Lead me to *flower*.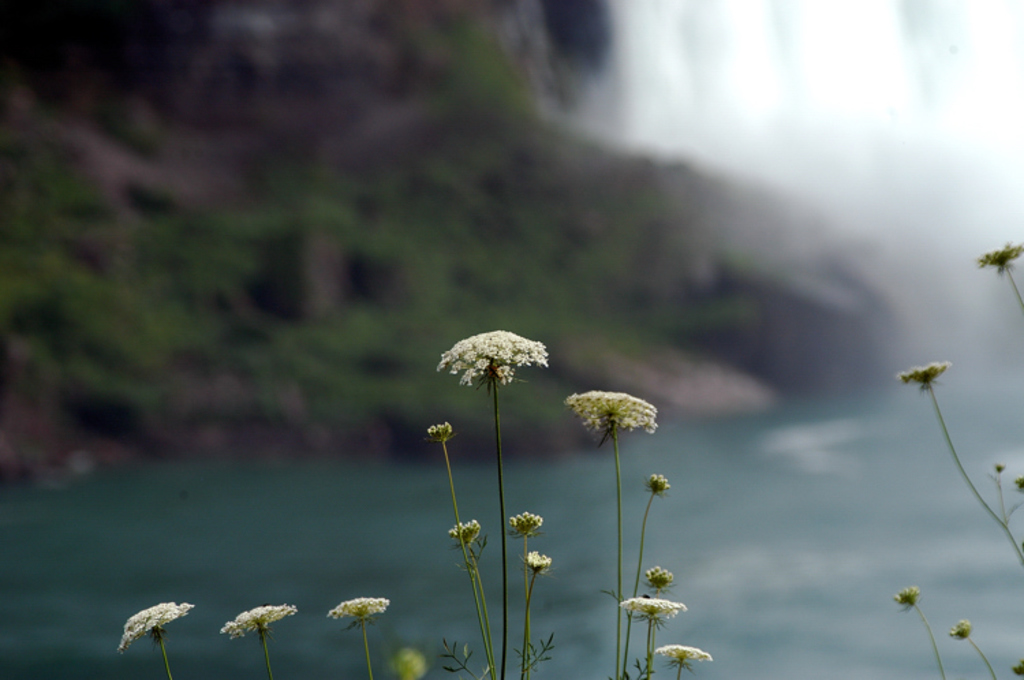
Lead to left=437, top=325, right=547, bottom=386.
